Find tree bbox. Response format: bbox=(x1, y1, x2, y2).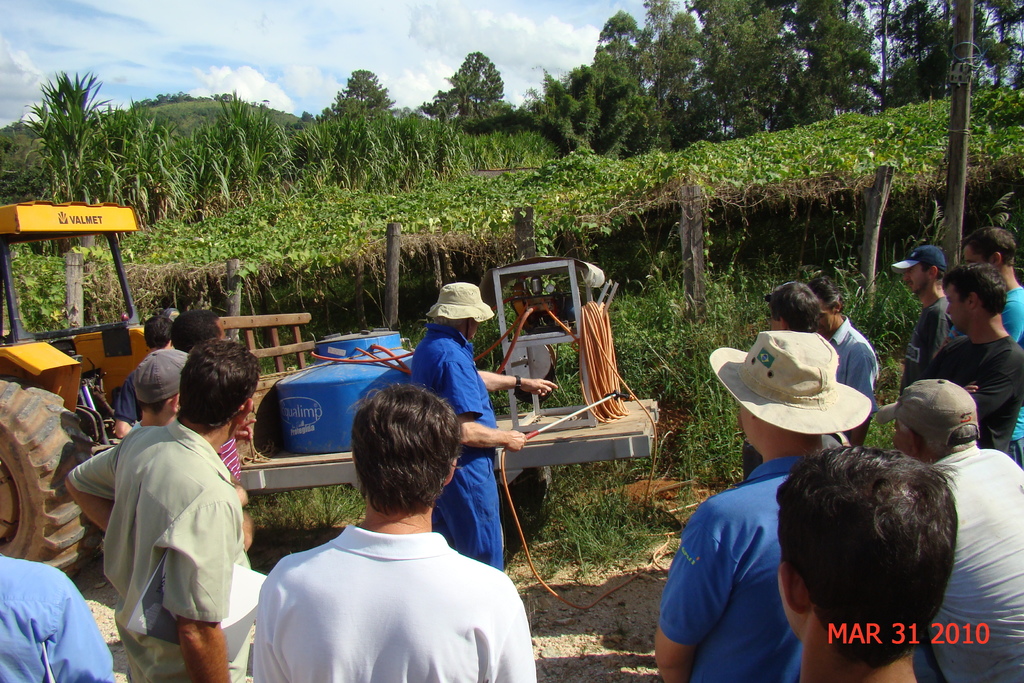
bbox=(785, 0, 876, 127).
